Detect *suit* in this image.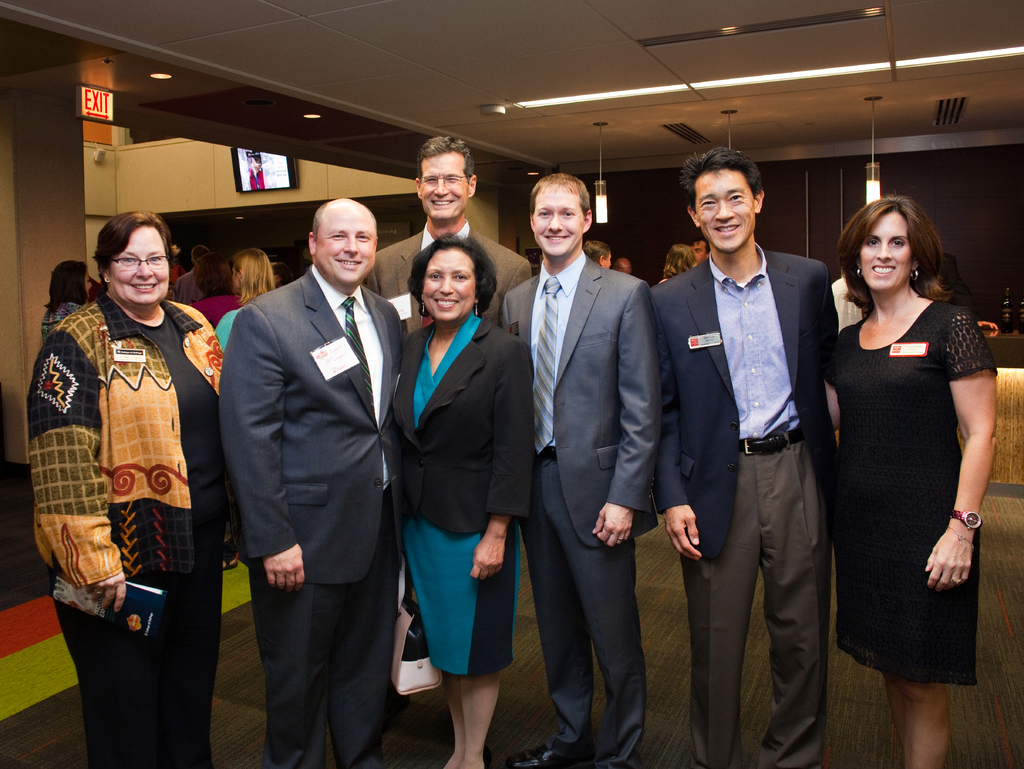
Detection: <region>218, 168, 399, 766</region>.
